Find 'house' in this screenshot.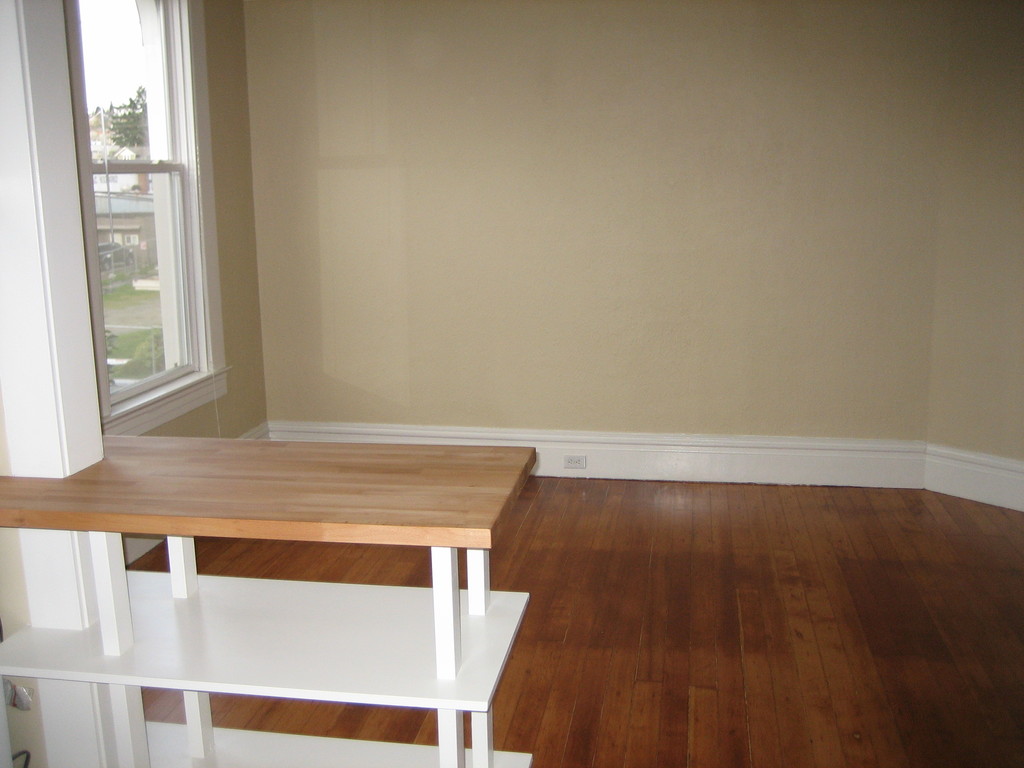
The bounding box for 'house' is pyautogui.locateOnScreen(0, 21, 1023, 746).
